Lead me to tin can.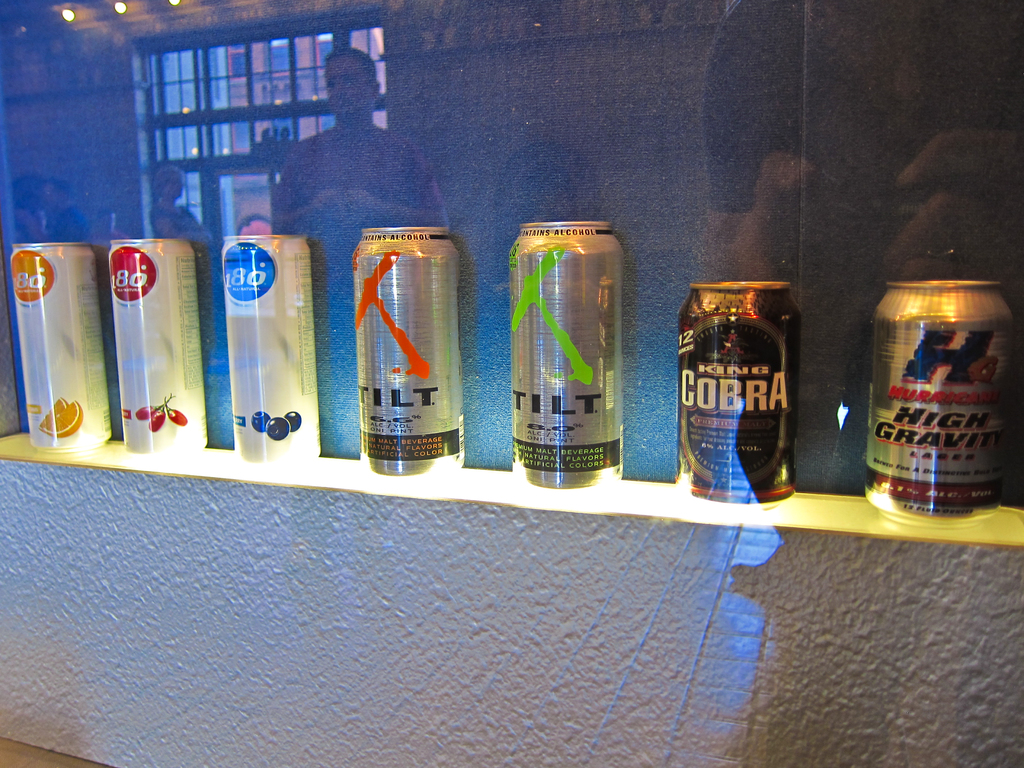
Lead to <bbox>870, 274, 1016, 526</bbox>.
